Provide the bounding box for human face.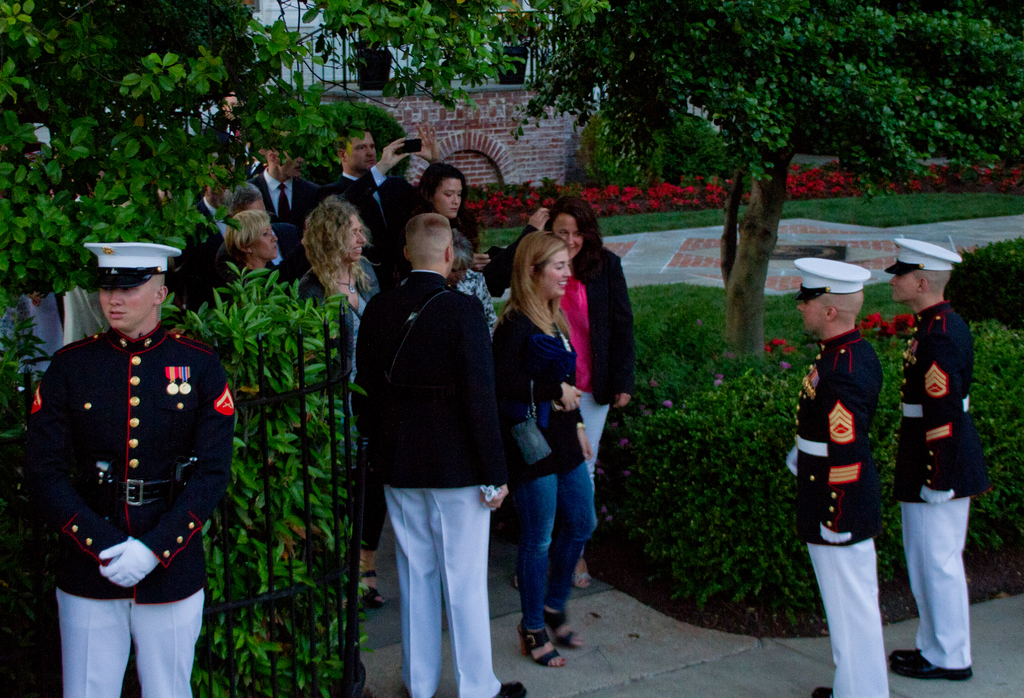
549 213 580 256.
